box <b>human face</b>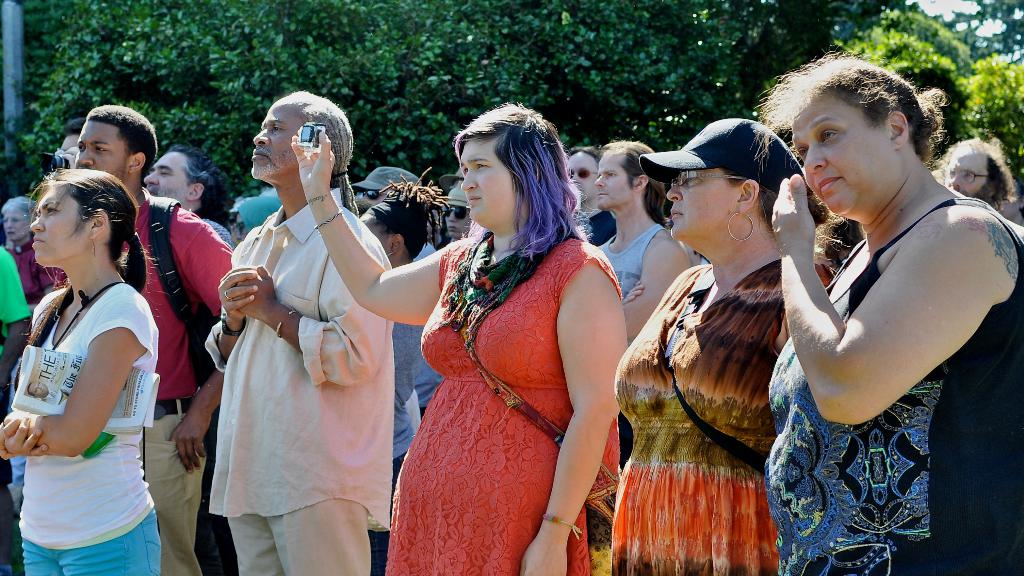
rect(456, 137, 510, 222)
